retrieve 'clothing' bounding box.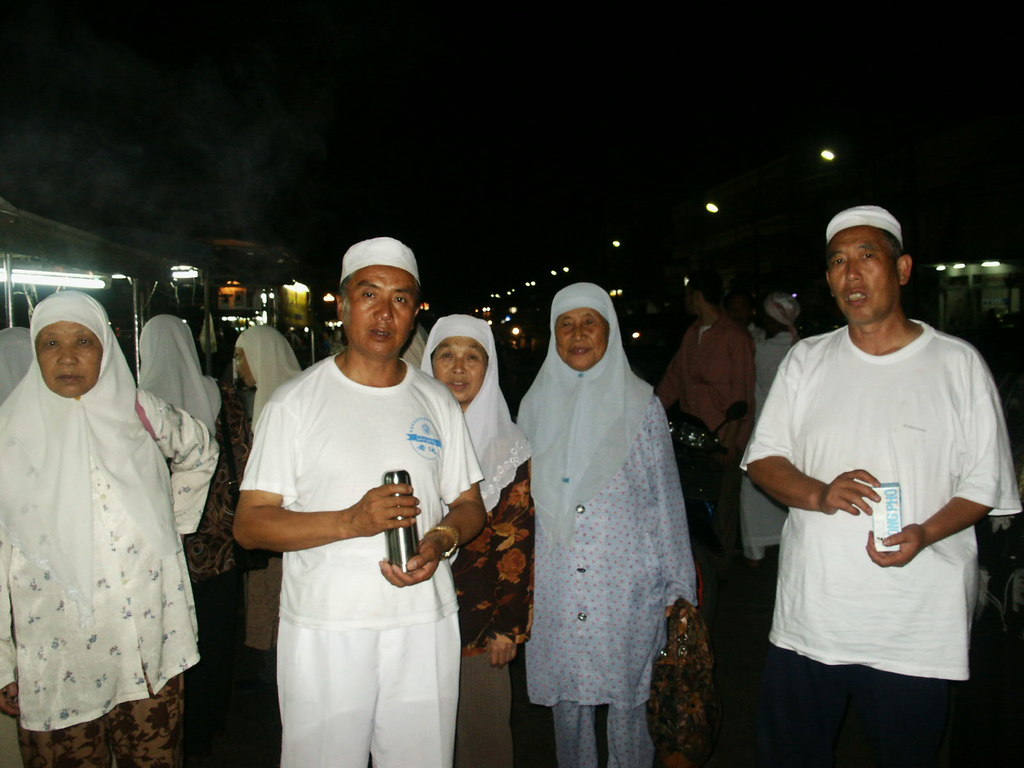
Bounding box: rect(514, 377, 695, 767).
